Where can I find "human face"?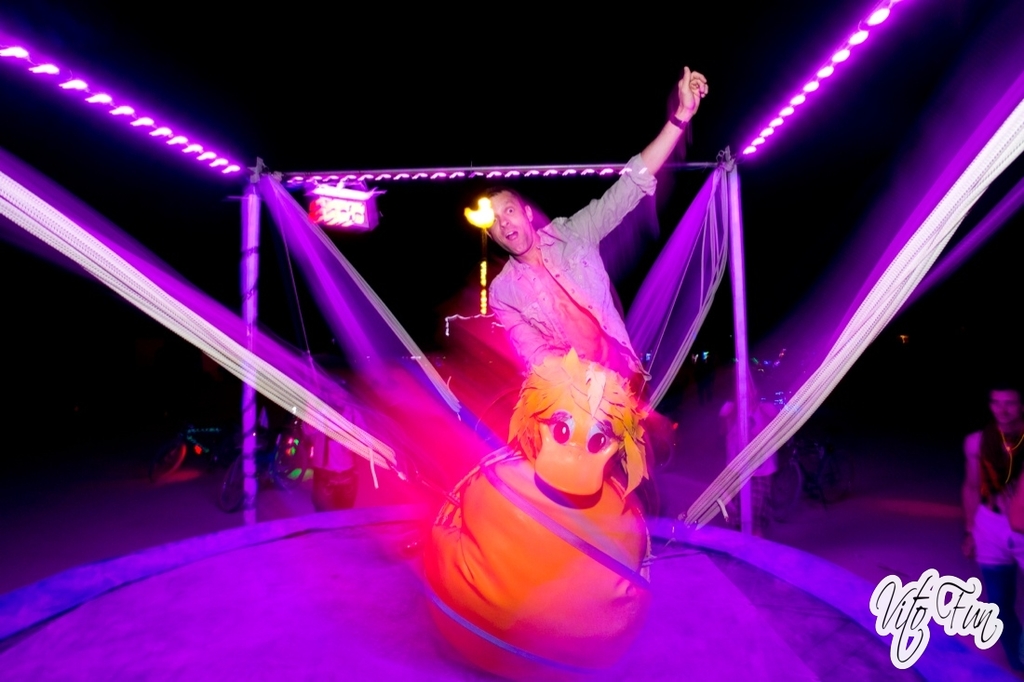
You can find it at Rect(487, 195, 531, 252).
